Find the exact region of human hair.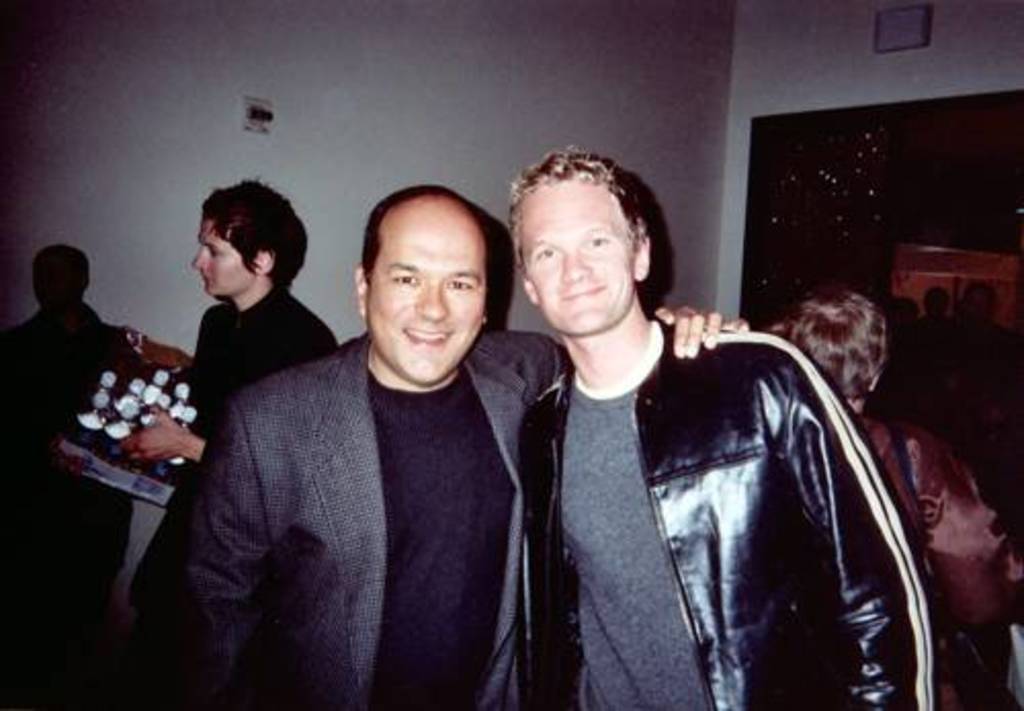
Exact region: region(504, 145, 641, 250).
